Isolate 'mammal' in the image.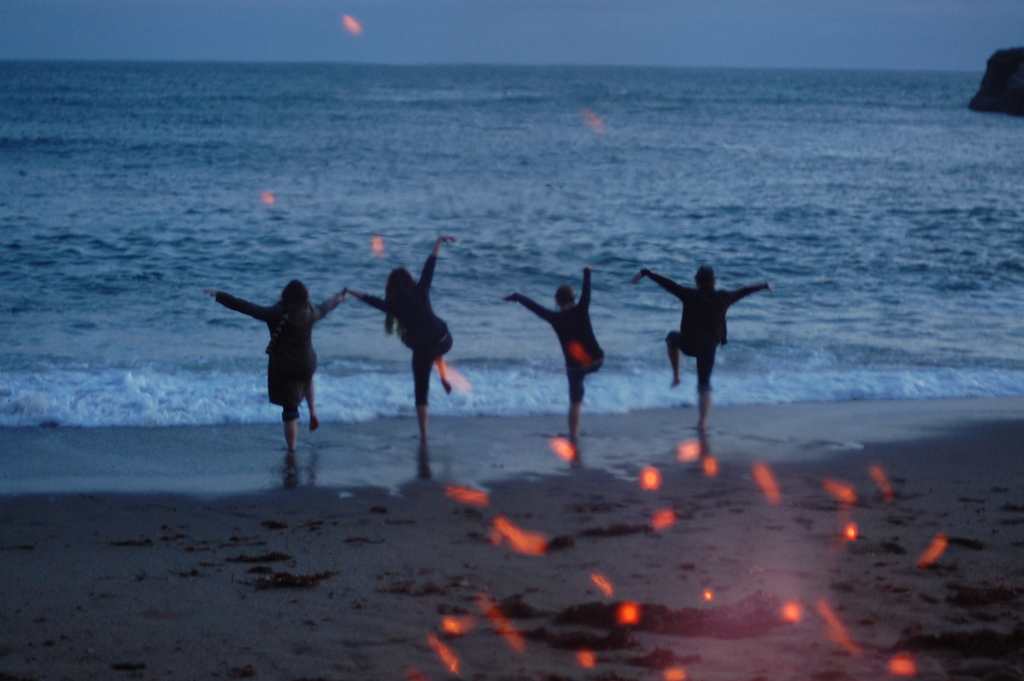
Isolated region: <region>219, 281, 339, 443</region>.
